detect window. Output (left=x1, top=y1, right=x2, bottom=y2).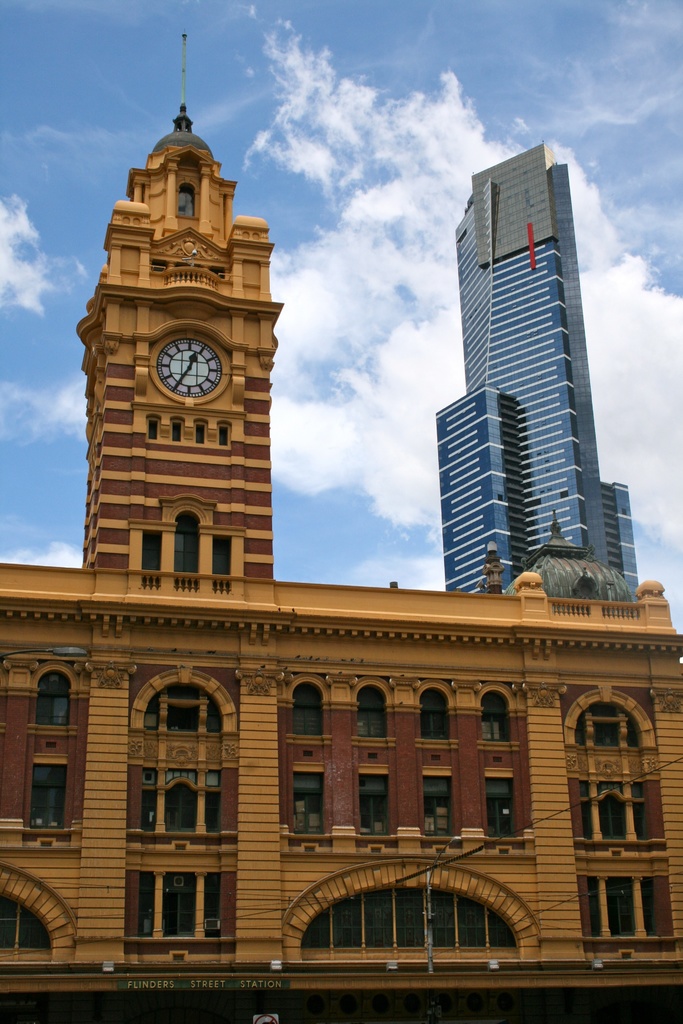
(left=475, top=767, right=512, bottom=841).
